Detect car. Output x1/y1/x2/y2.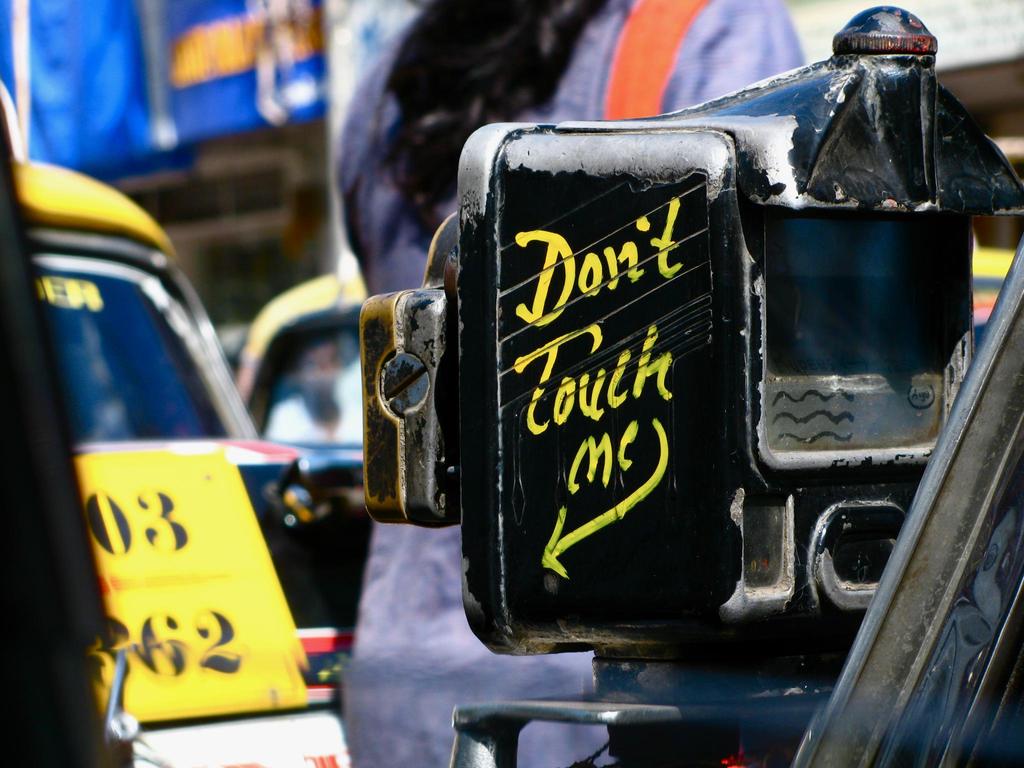
8/148/364/767.
